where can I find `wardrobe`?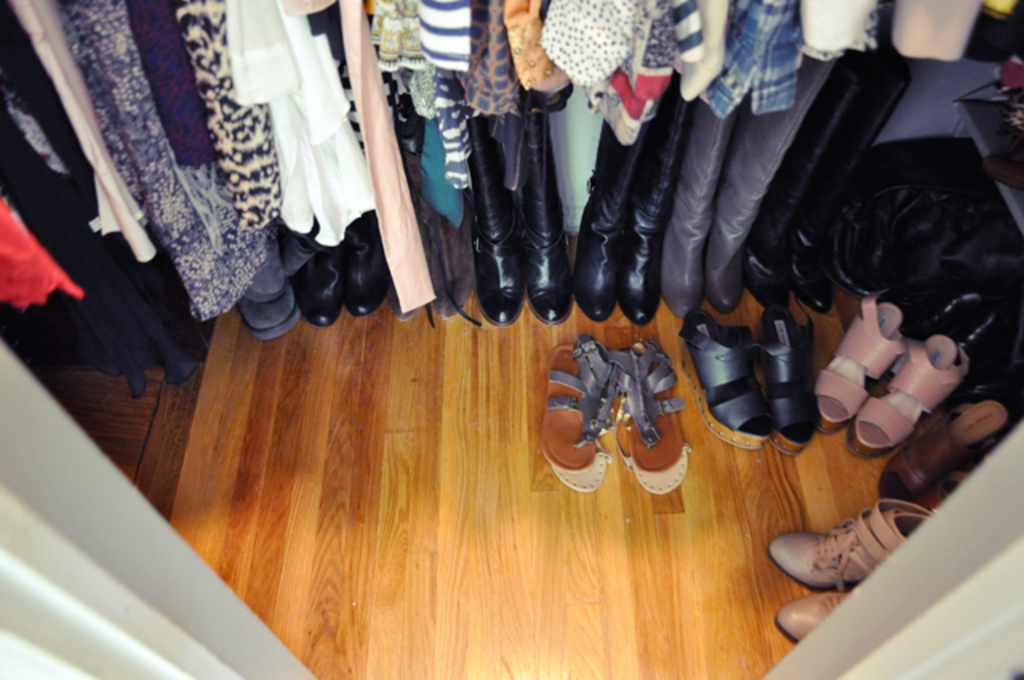
You can find it at {"x1": 0, "y1": 0, "x2": 1022, "y2": 678}.
